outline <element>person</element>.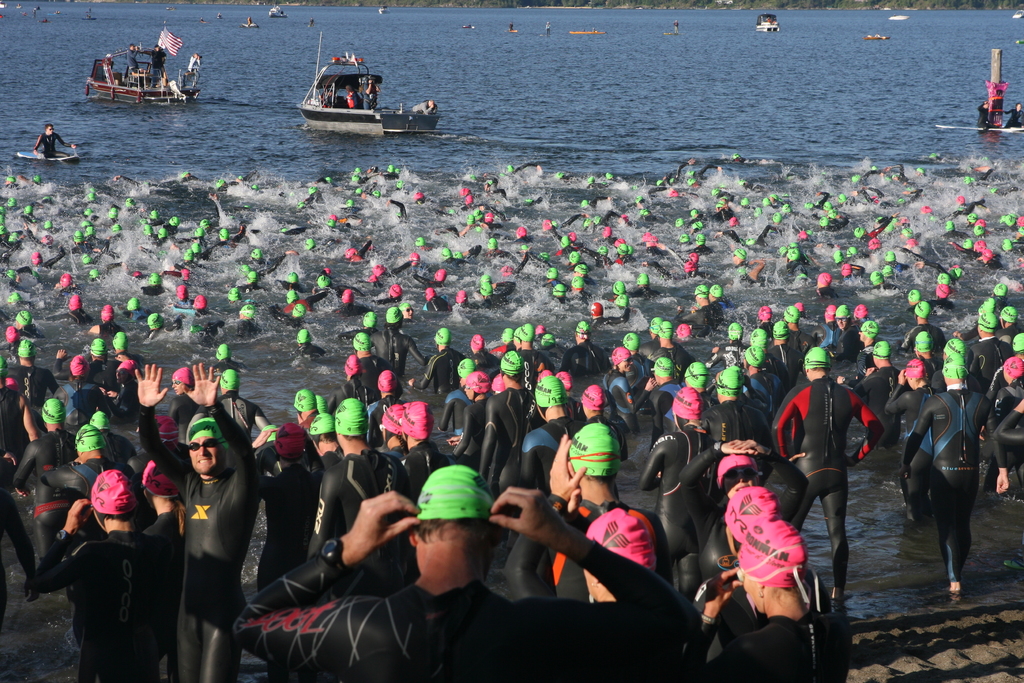
Outline: bbox=(638, 388, 717, 561).
